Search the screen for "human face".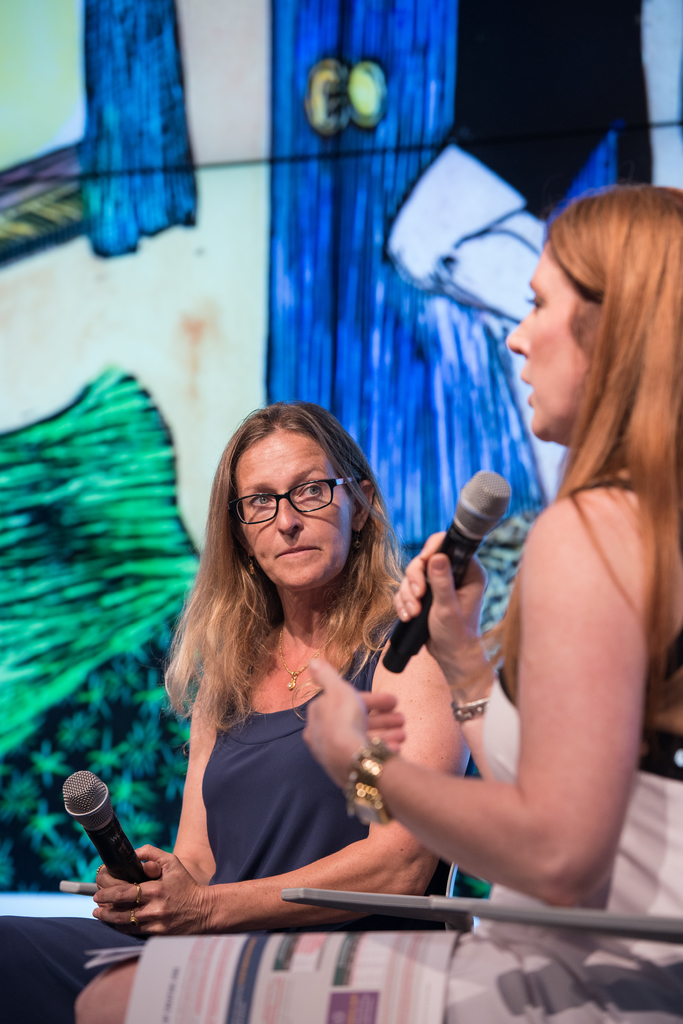
Found at (x1=232, y1=431, x2=351, y2=592).
